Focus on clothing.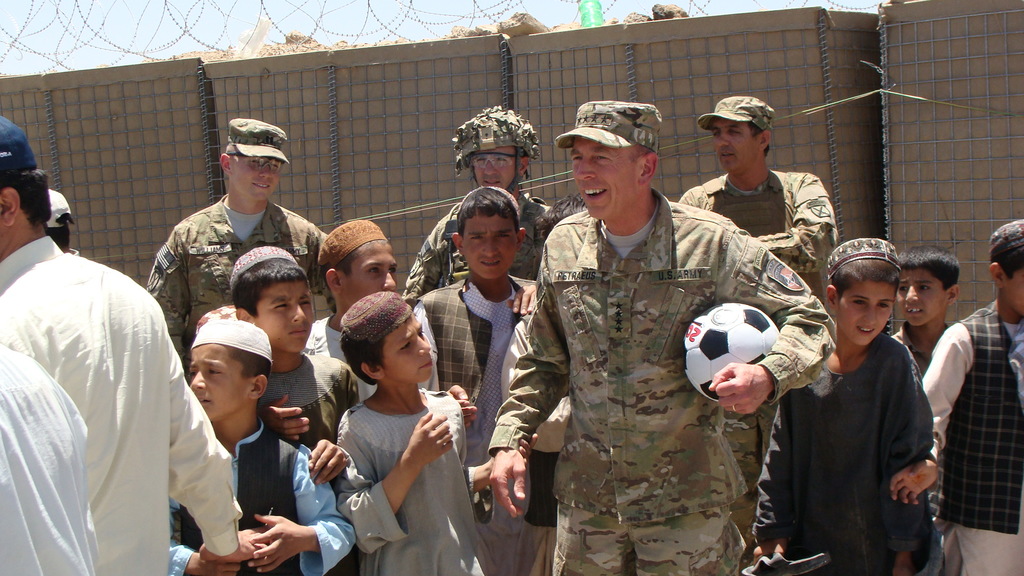
Focused at bbox=[744, 330, 950, 575].
